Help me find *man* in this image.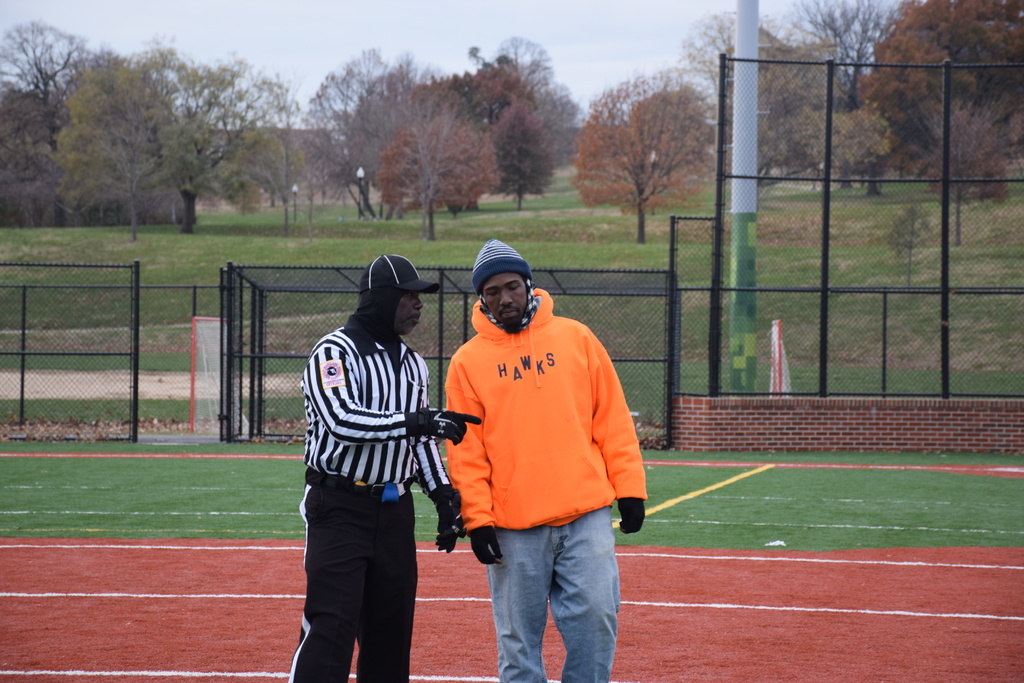
Found it: left=437, top=233, right=659, bottom=671.
